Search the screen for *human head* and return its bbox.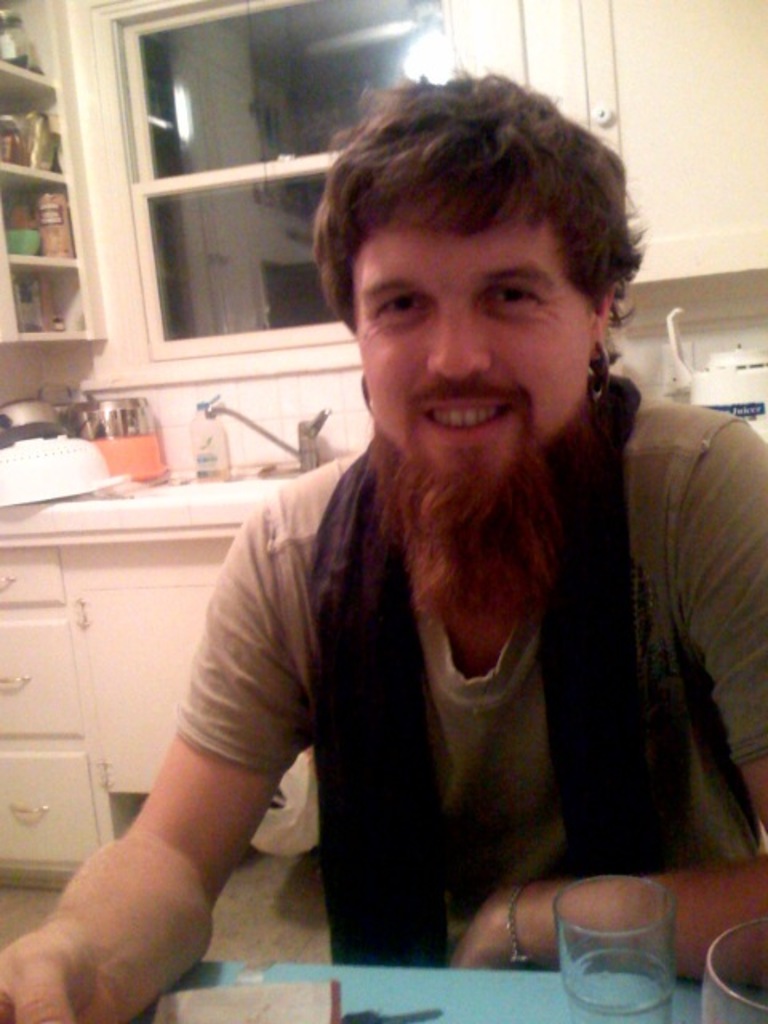
Found: (left=320, top=59, right=619, bottom=456).
